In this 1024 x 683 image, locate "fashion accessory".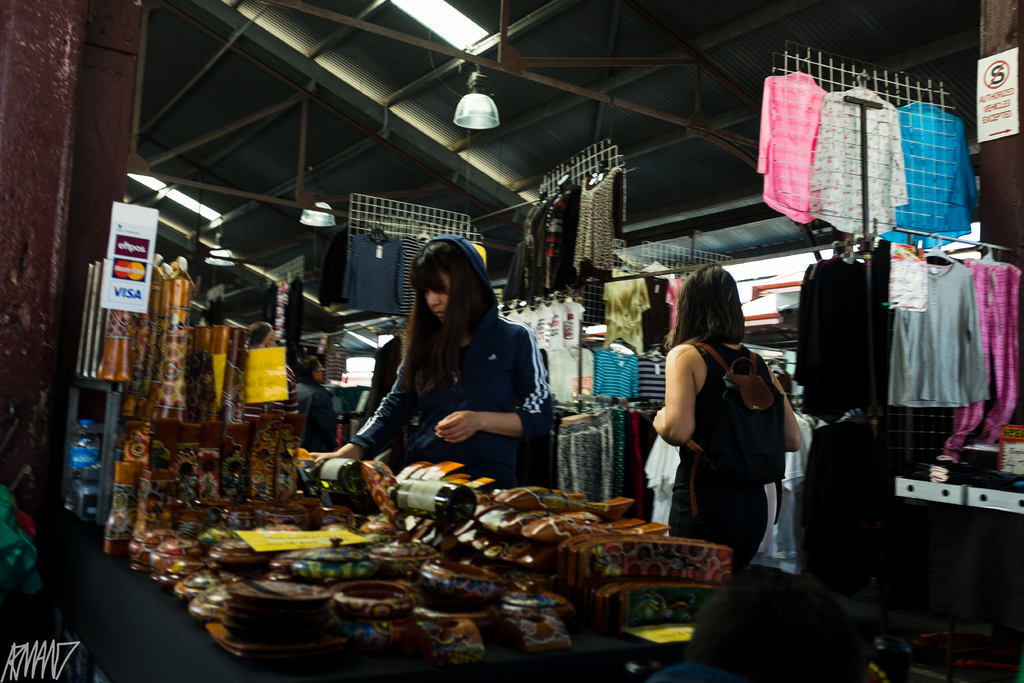
Bounding box: 678/338/783/525.
